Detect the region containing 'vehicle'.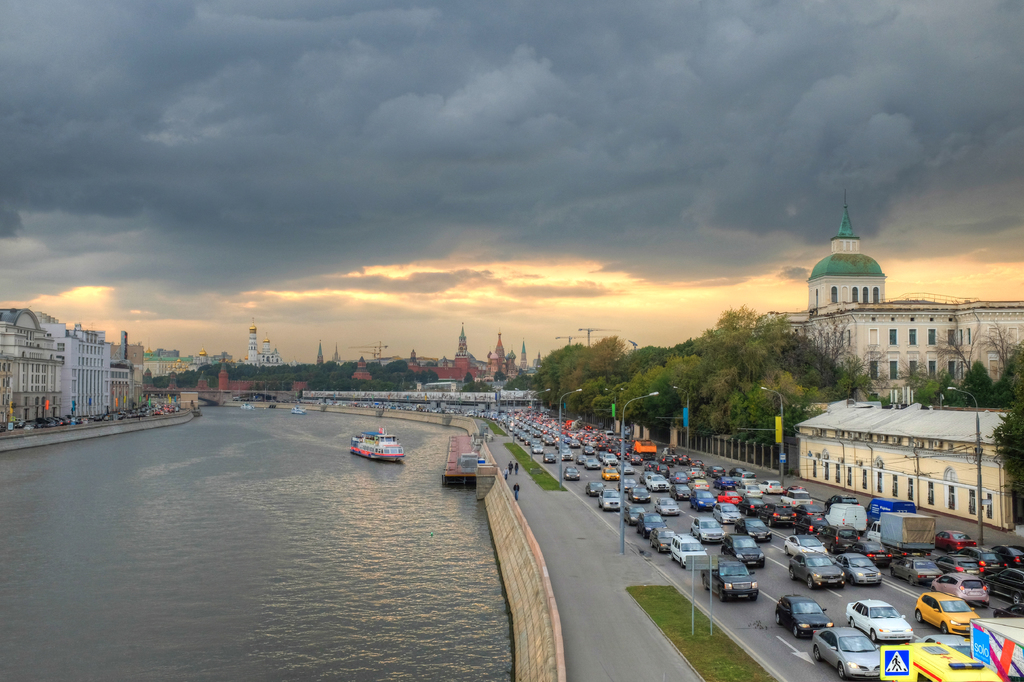
<region>722, 491, 748, 507</region>.
